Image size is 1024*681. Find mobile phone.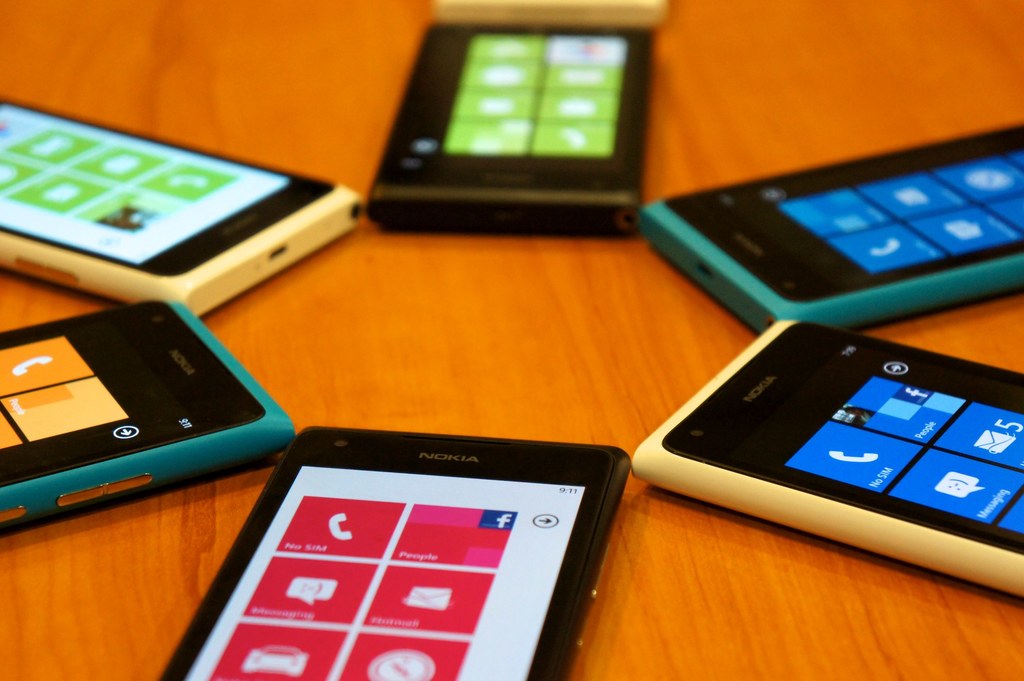
x1=646, y1=317, x2=1023, y2=596.
